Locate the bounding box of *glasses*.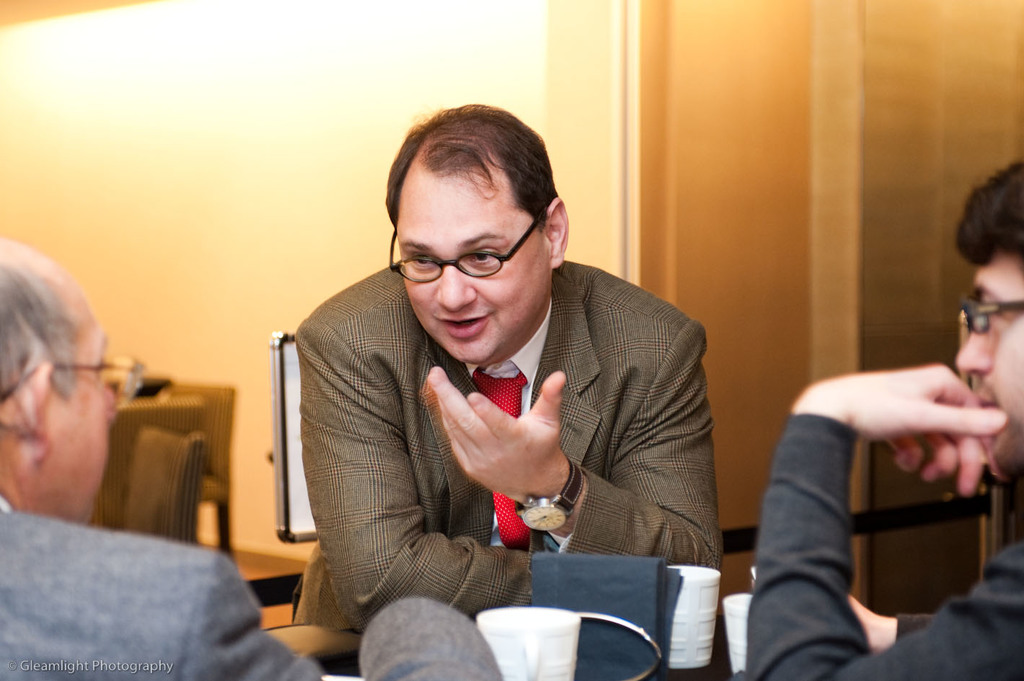
Bounding box: Rect(2, 352, 156, 402).
